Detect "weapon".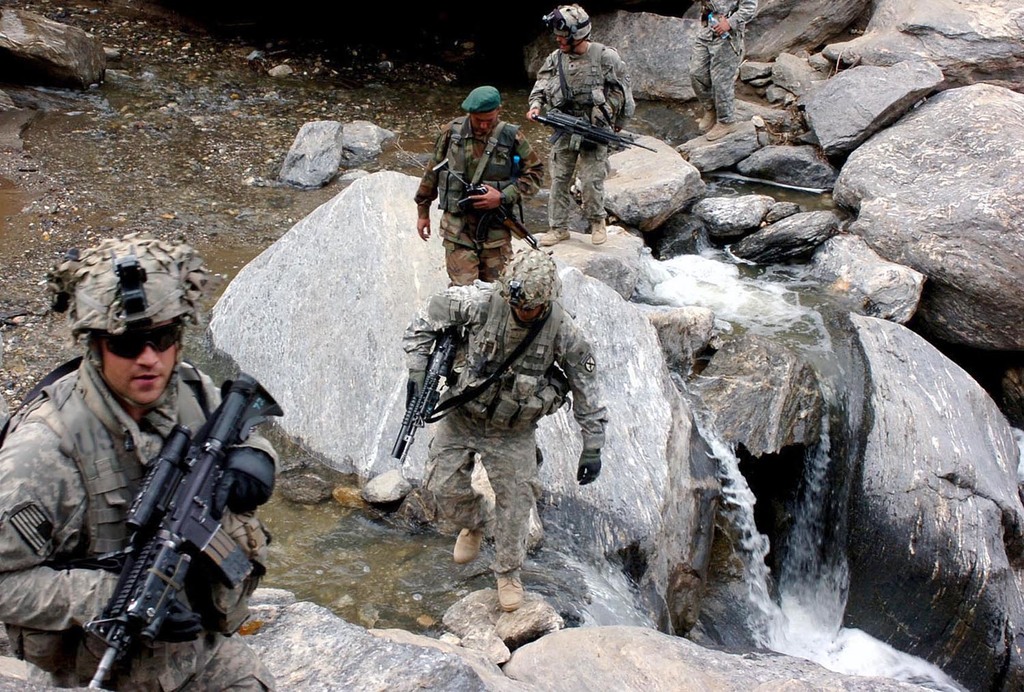
Detected at BBox(530, 98, 656, 156).
